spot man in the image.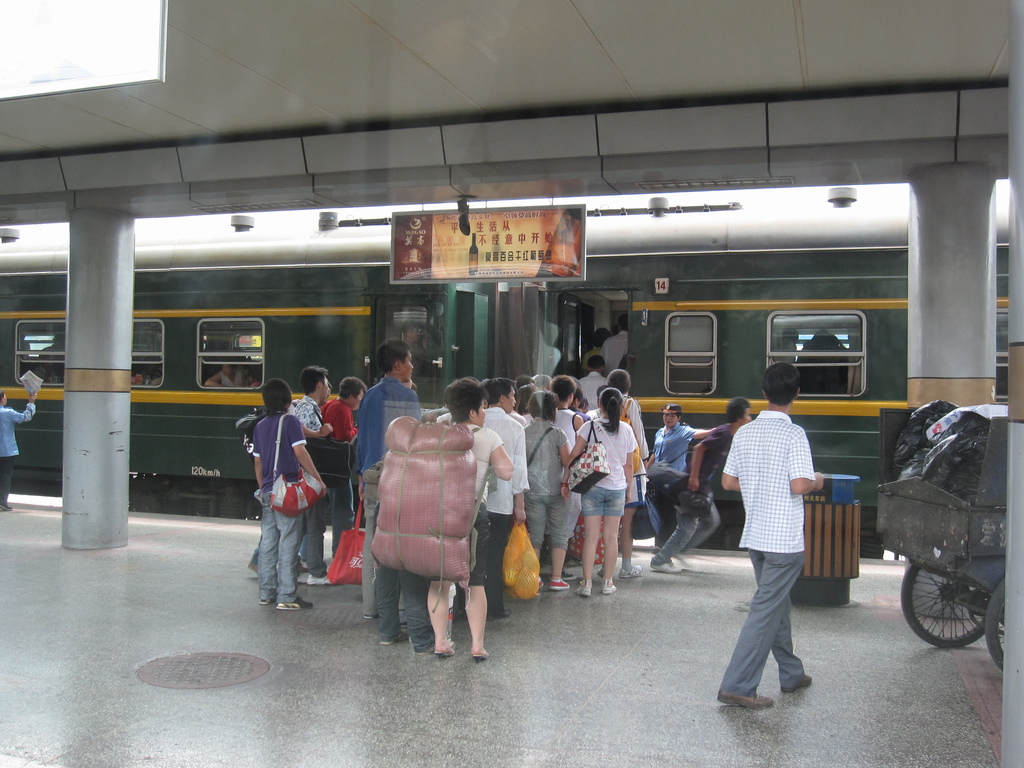
man found at locate(646, 390, 752, 583).
